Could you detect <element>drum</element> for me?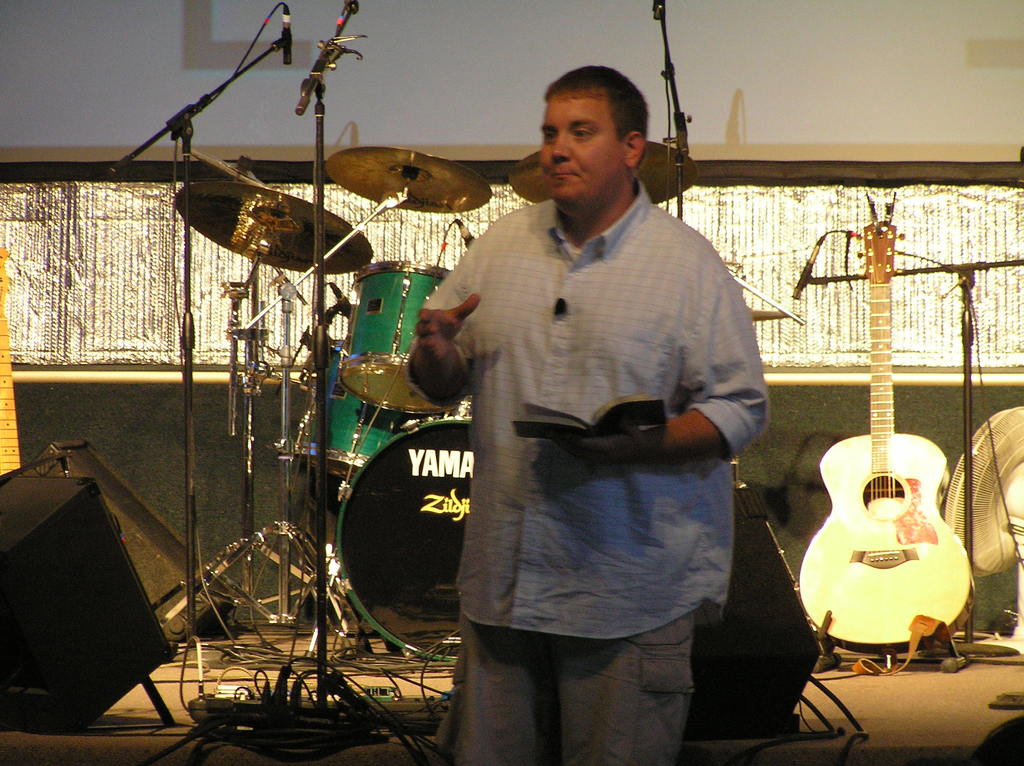
Detection result: {"left": 336, "top": 253, "right": 464, "bottom": 416}.
